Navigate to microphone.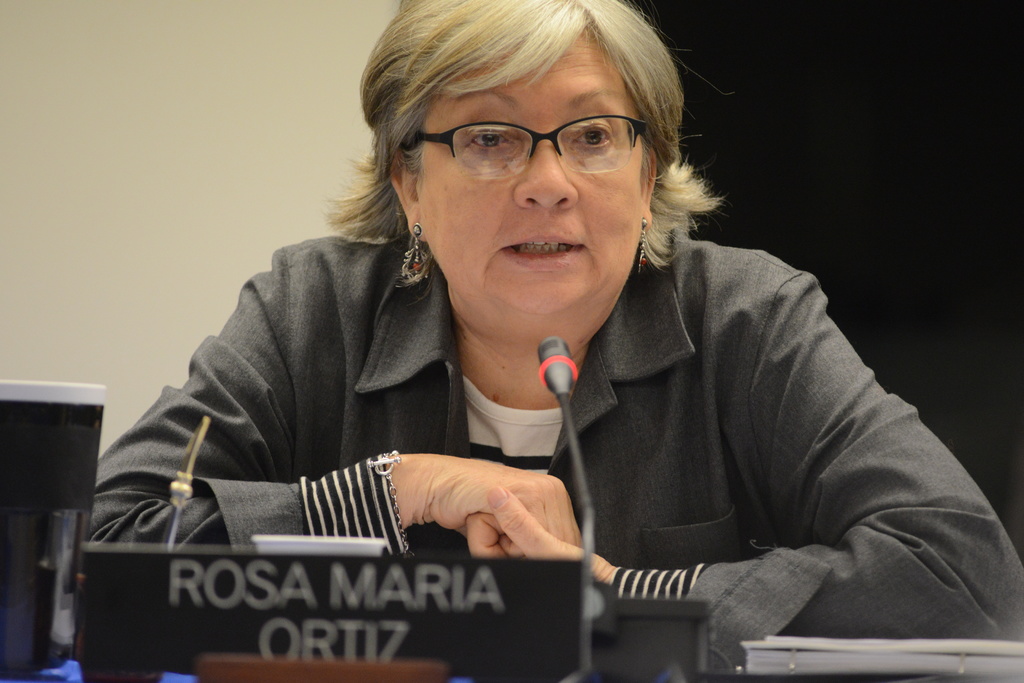
Navigation target: (left=536, top=335, right=579, bottom=396).
